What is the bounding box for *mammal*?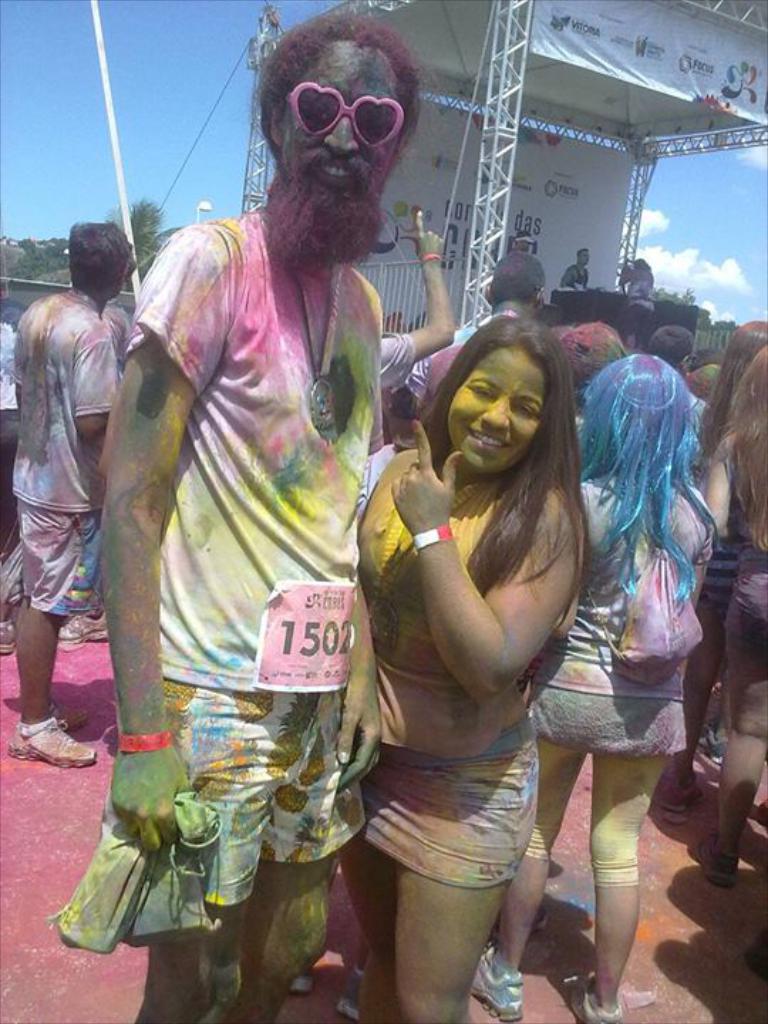
l=0, t=283, r=20, b=559.
